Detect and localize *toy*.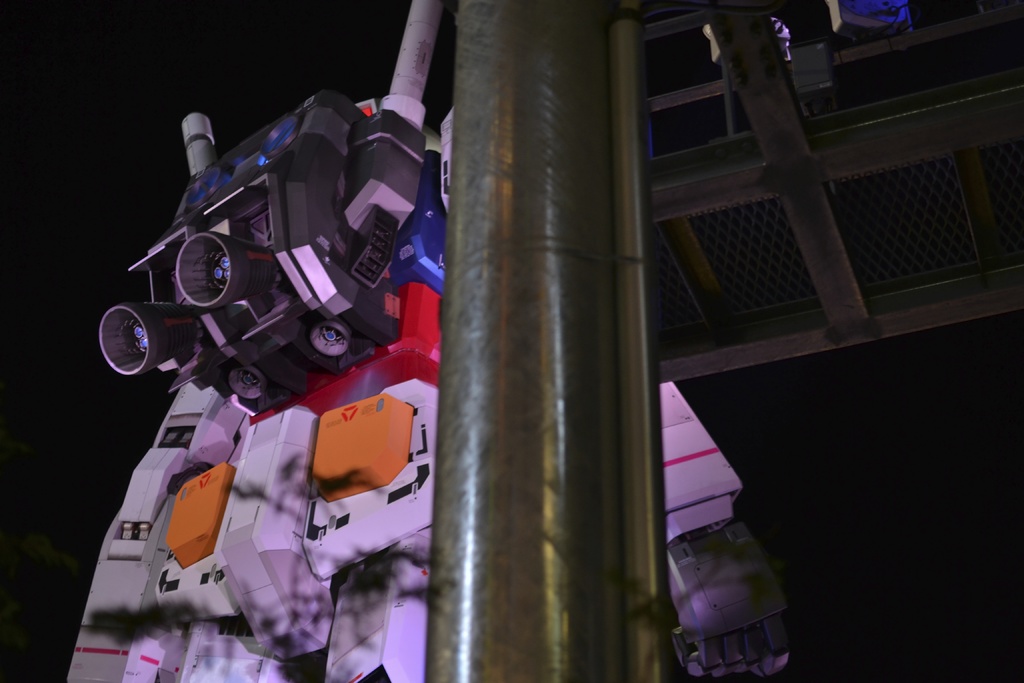
Localized at <region>99, 37, 799, 621</region>.
